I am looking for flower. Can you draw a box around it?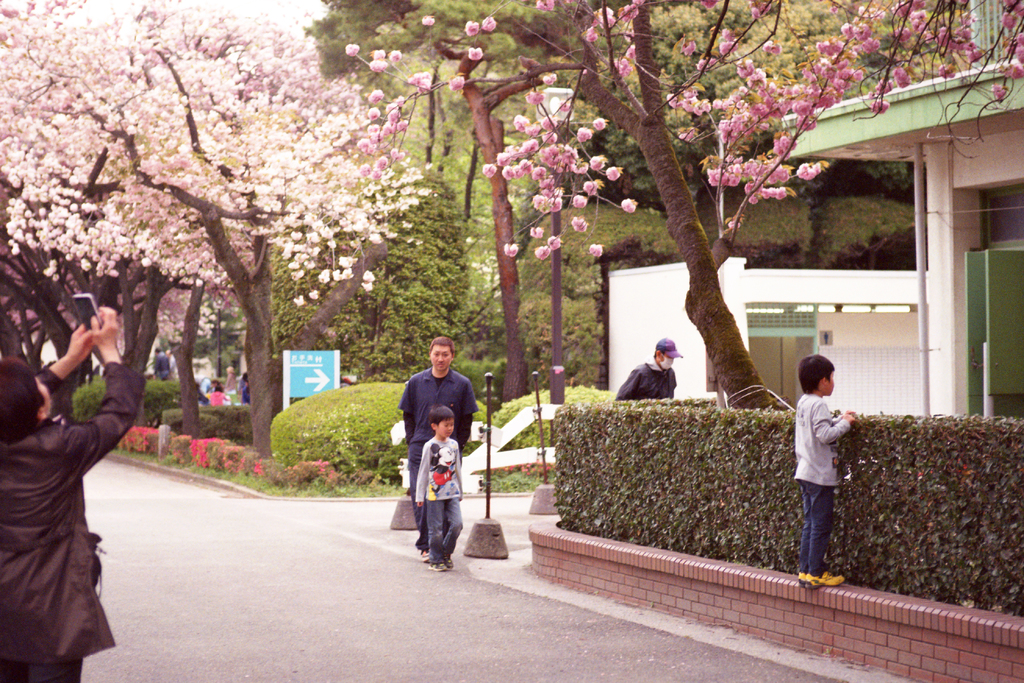
Sure, the bounding box is BBox(533, 244, 552, 259).
